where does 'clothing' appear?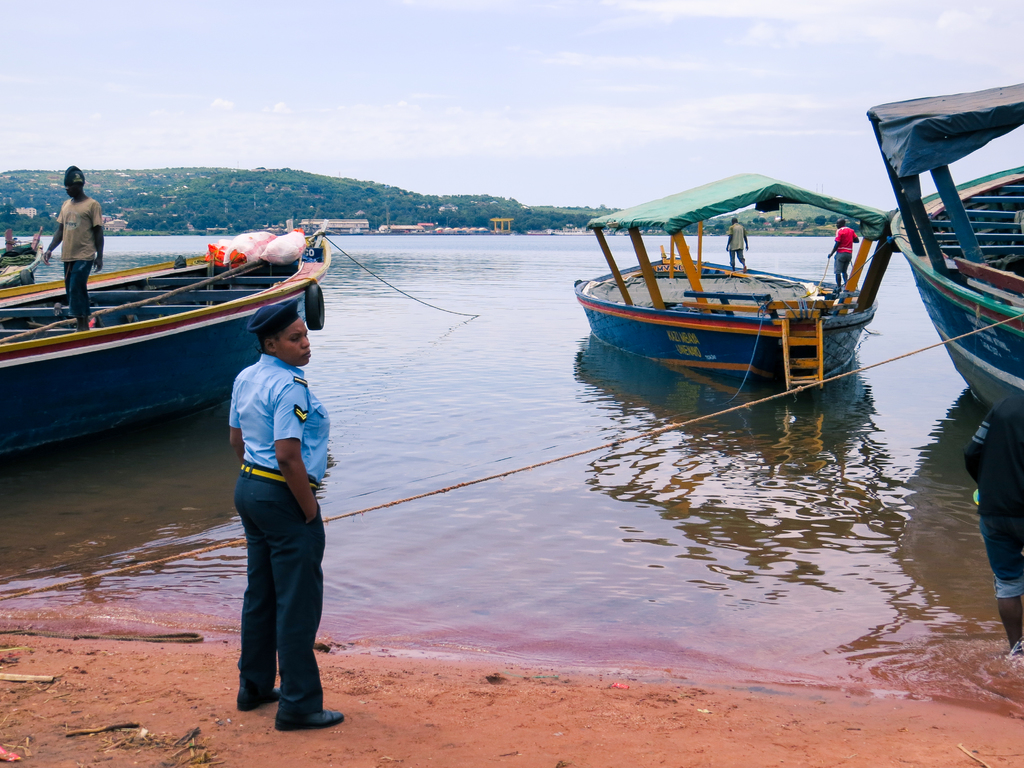
Appears at 56:191:99:318.
